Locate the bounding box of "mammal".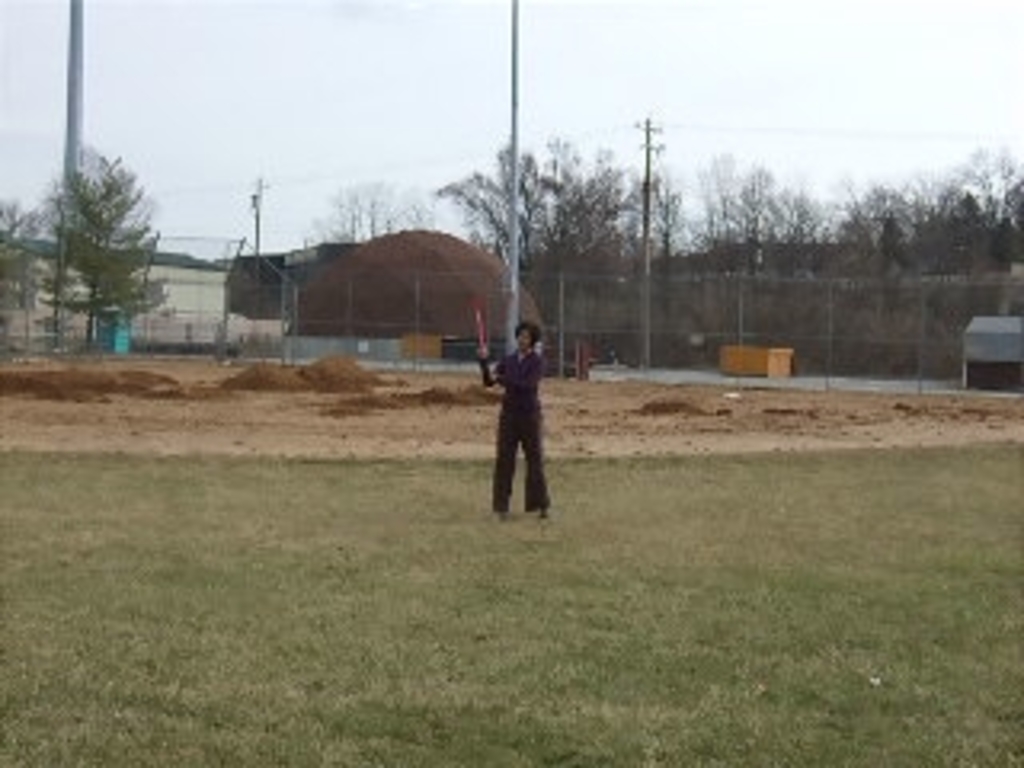
Bounding box: x1=474, y1=323, x2=557, y2=522.
